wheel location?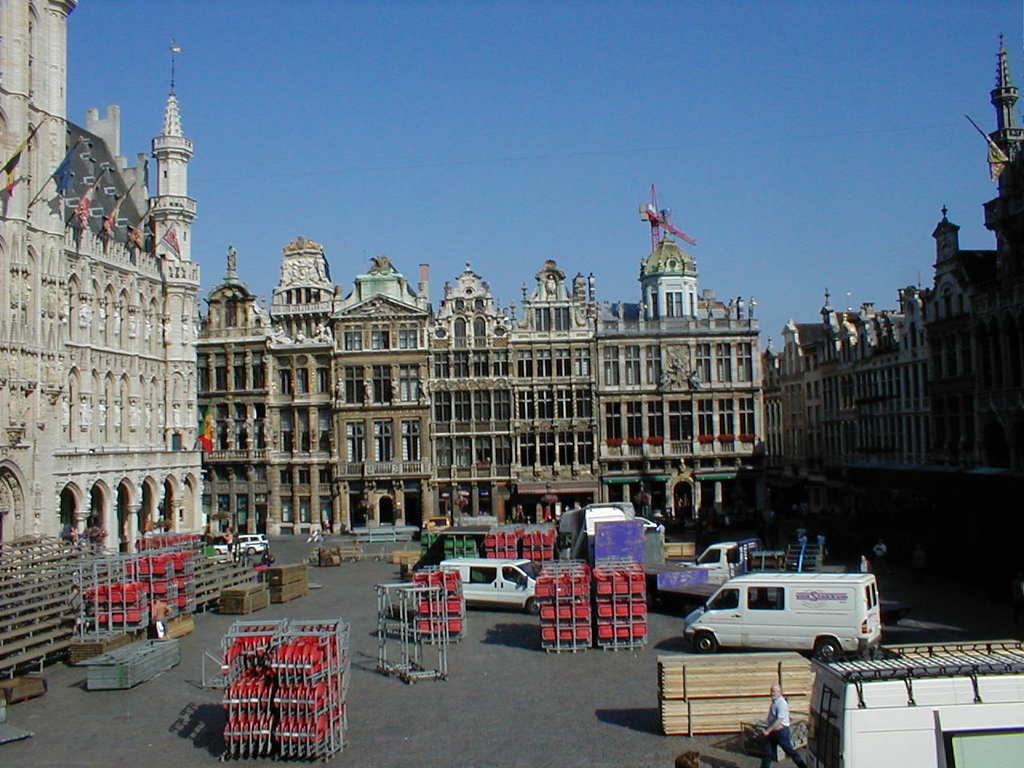
select_region(248, 548, 254, 558)
